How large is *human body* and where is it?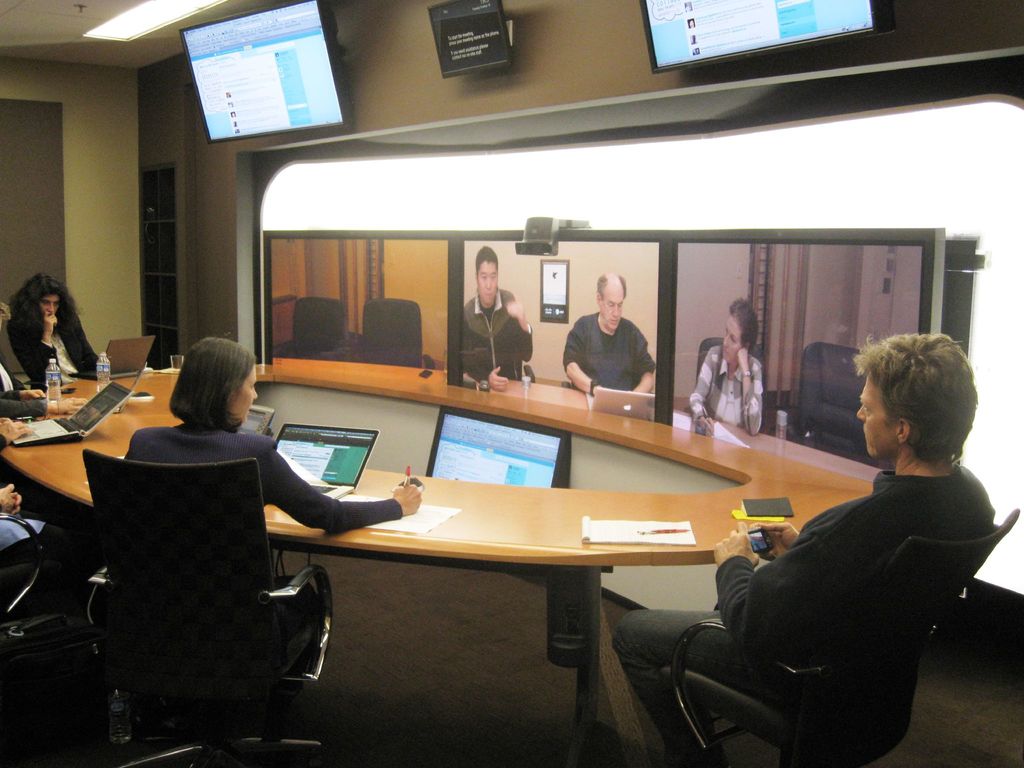
Bounding box: x1=459, y1=288, x2=533, y2=387.
